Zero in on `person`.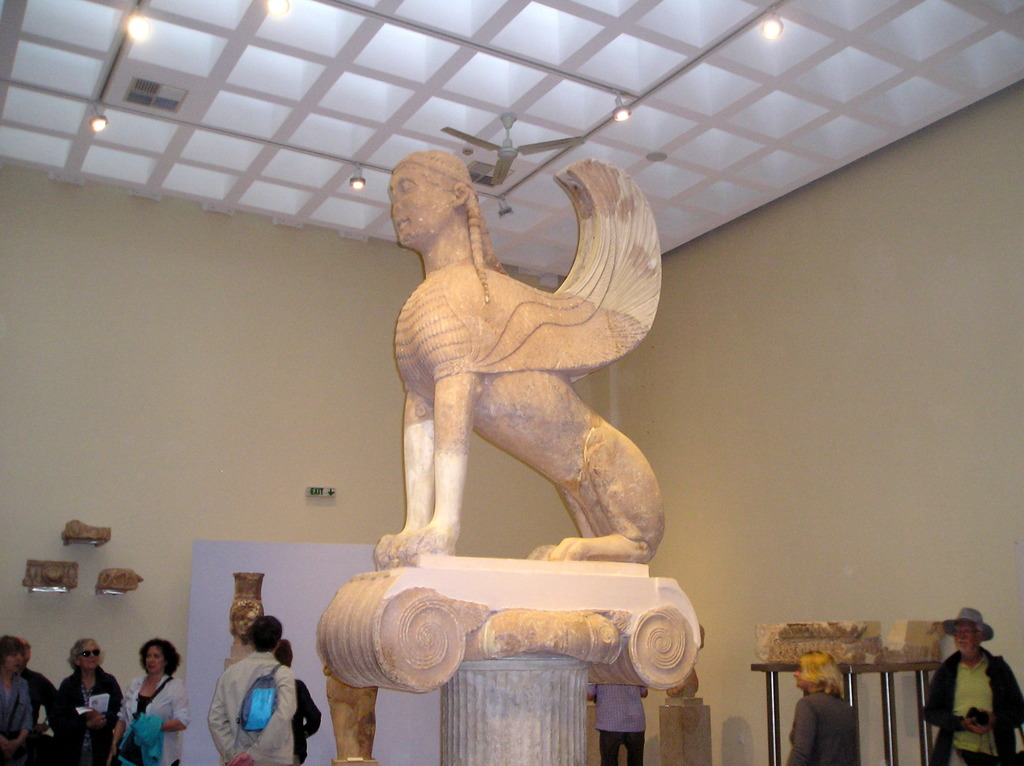
Zeroed in: bbox=[115, 632, 193, 765].
